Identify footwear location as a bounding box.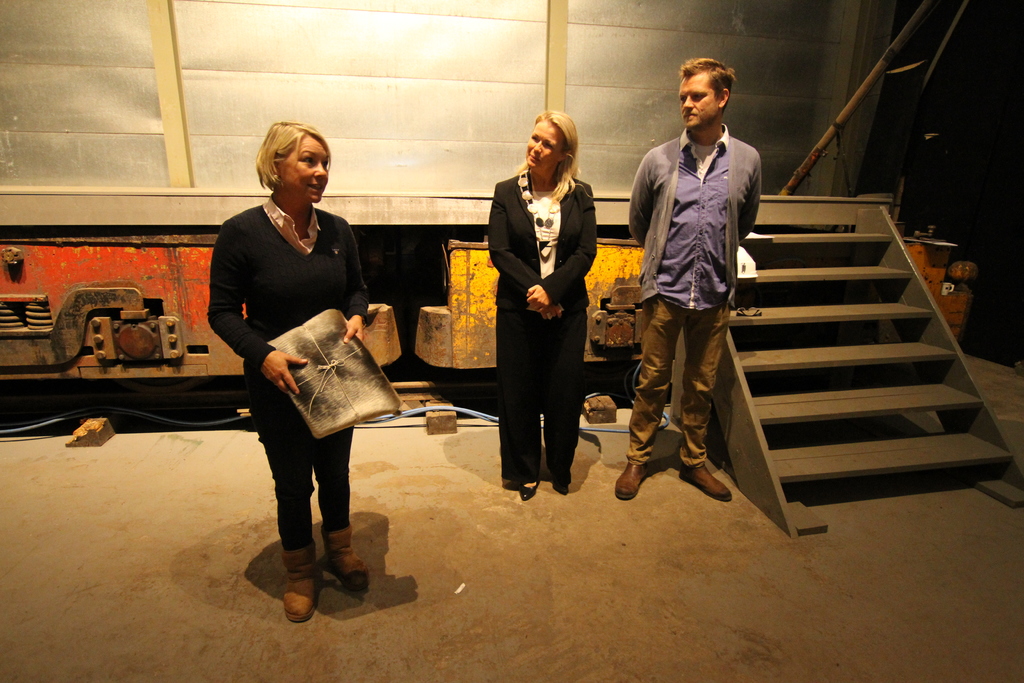
crop(283, 541, 322, 623).
